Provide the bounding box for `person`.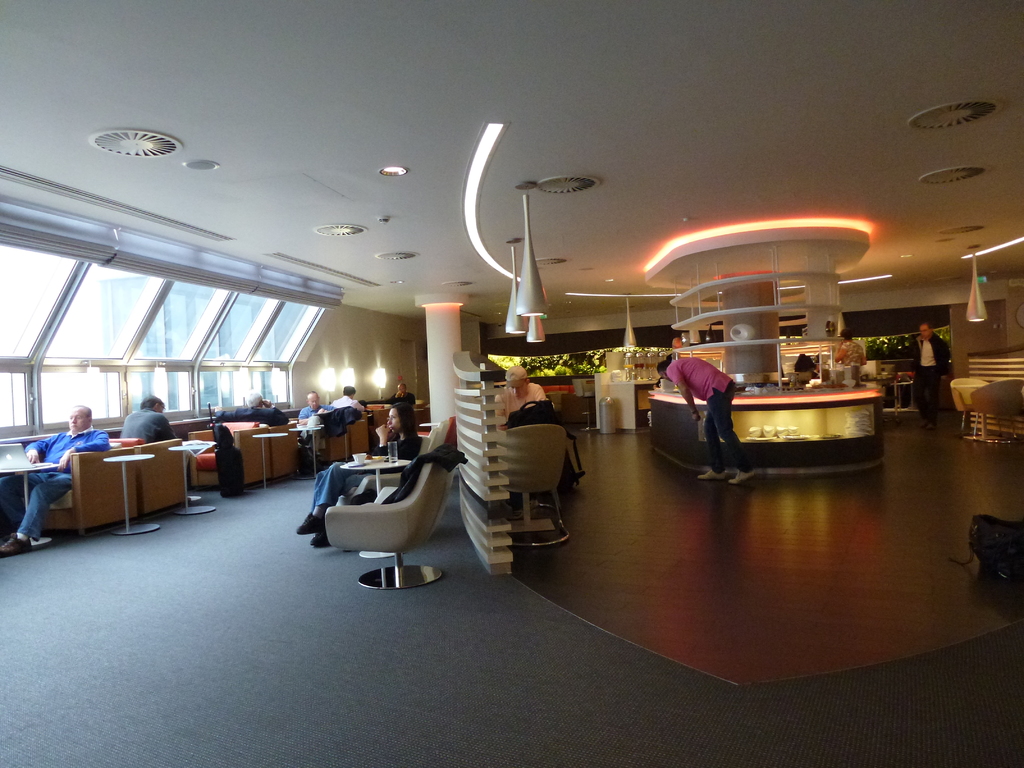
x1=237 y1=392 x2=288 y2=428.
